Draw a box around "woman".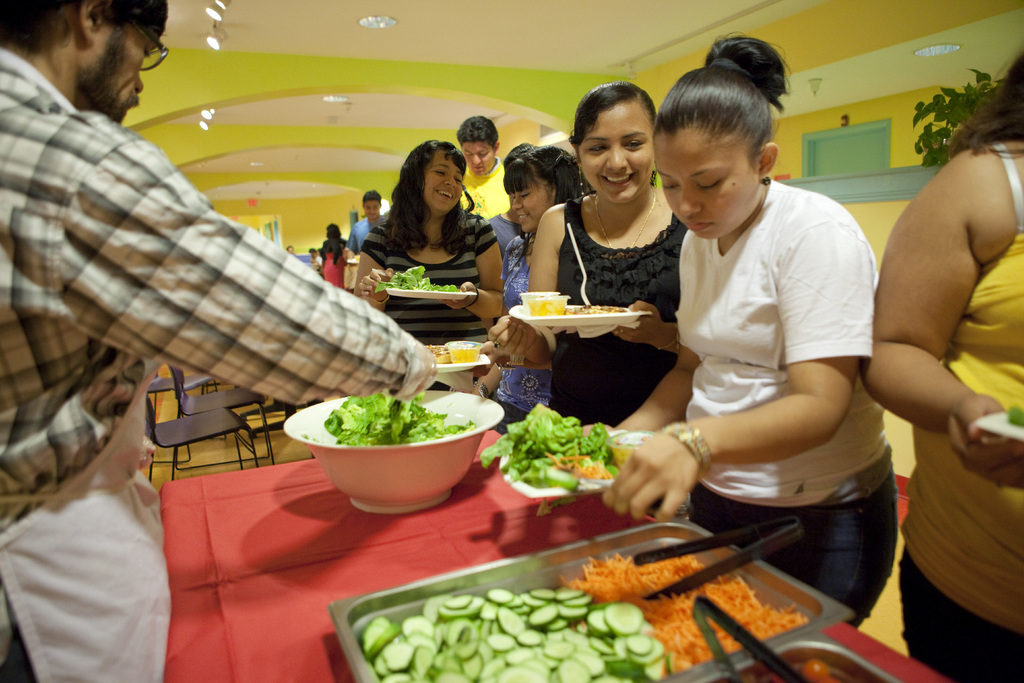
<region>470, 135, 601, 432</region>.
